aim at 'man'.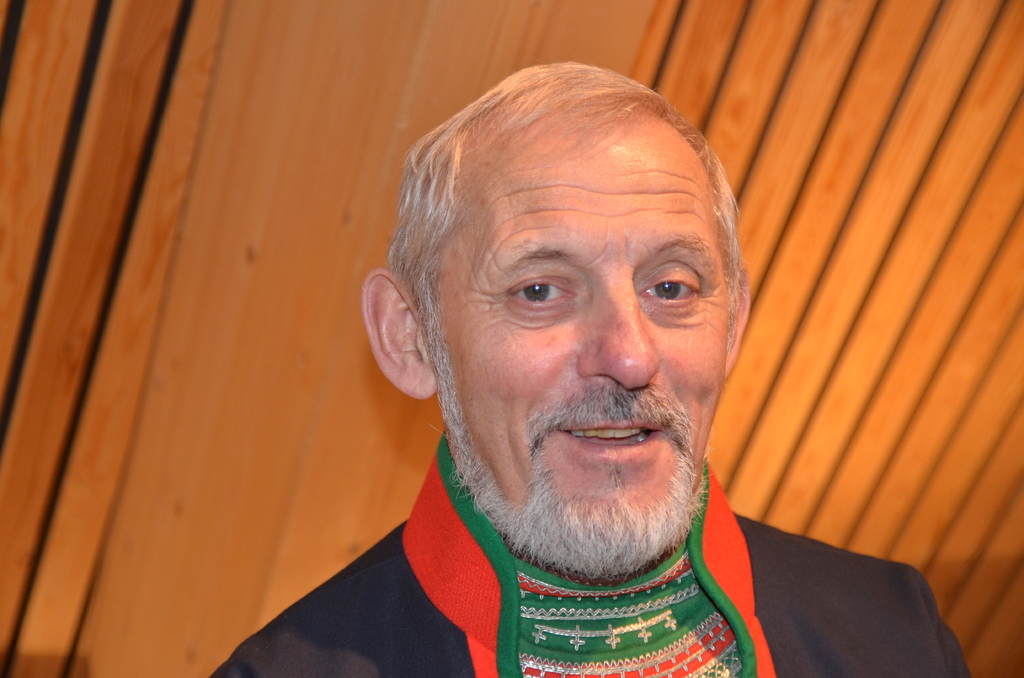
Aimed at 188 51 909 677.
